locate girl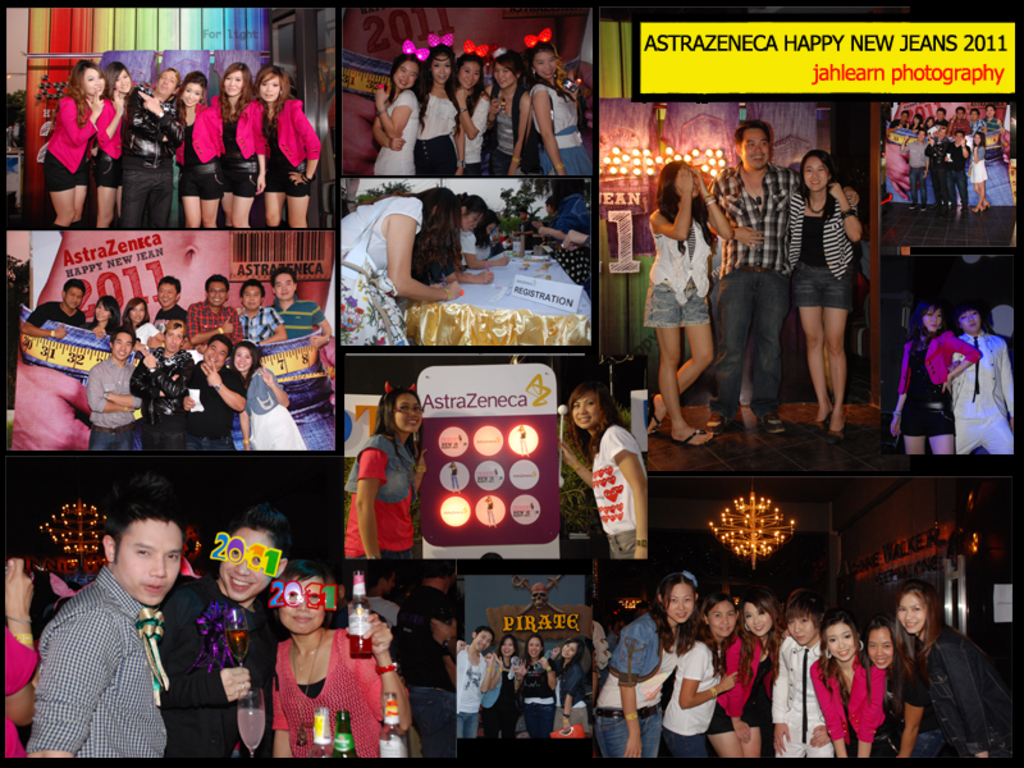
detection(810, 612, 902, 756)
